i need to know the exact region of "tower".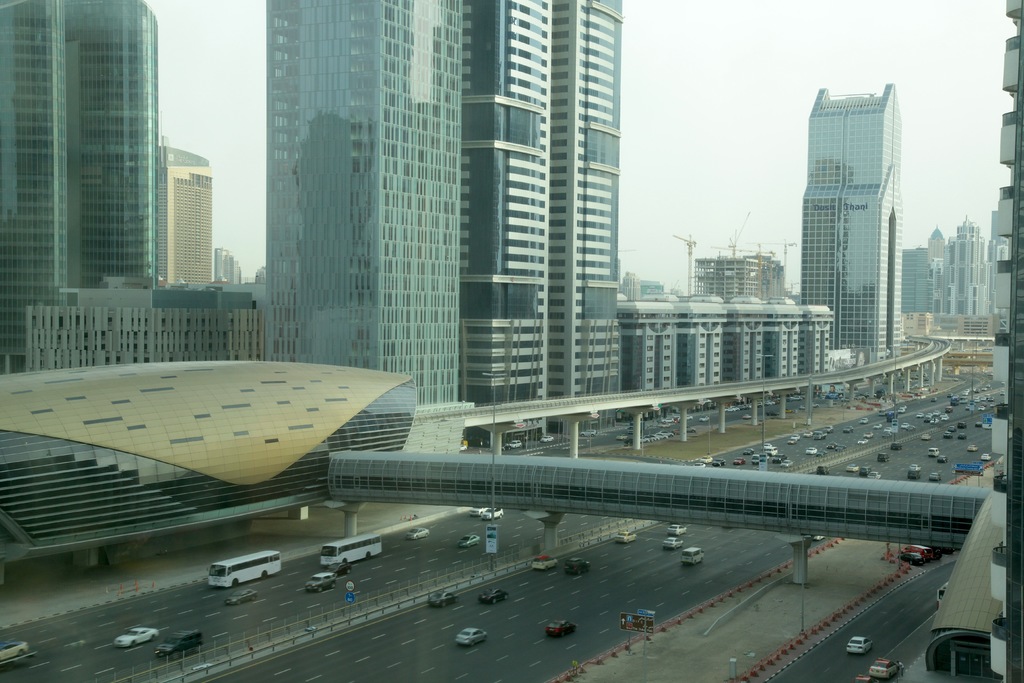
Region: bbox=(536, 0, 632, 386).
